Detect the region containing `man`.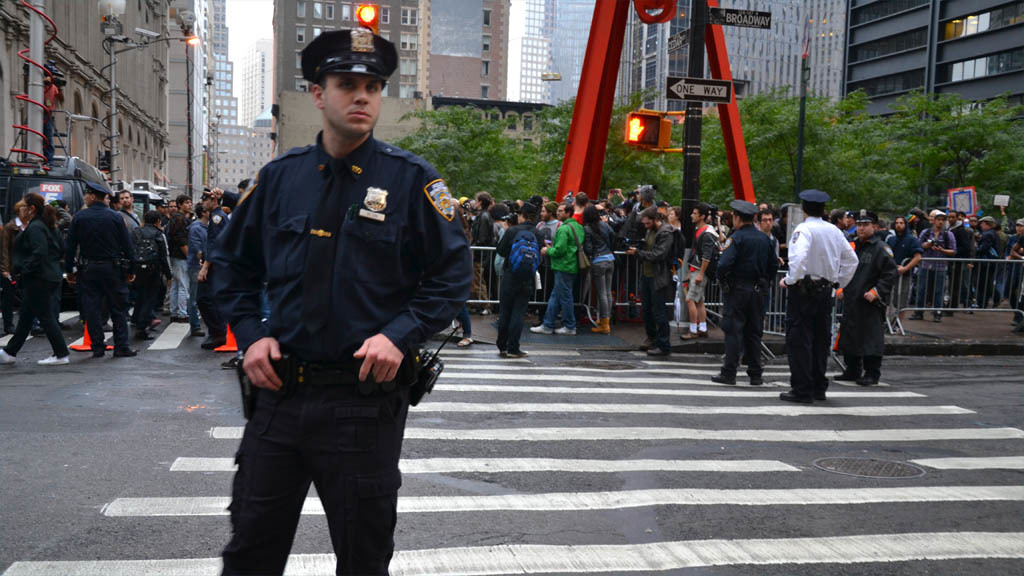
Rect(118, 187, 141, 253).
